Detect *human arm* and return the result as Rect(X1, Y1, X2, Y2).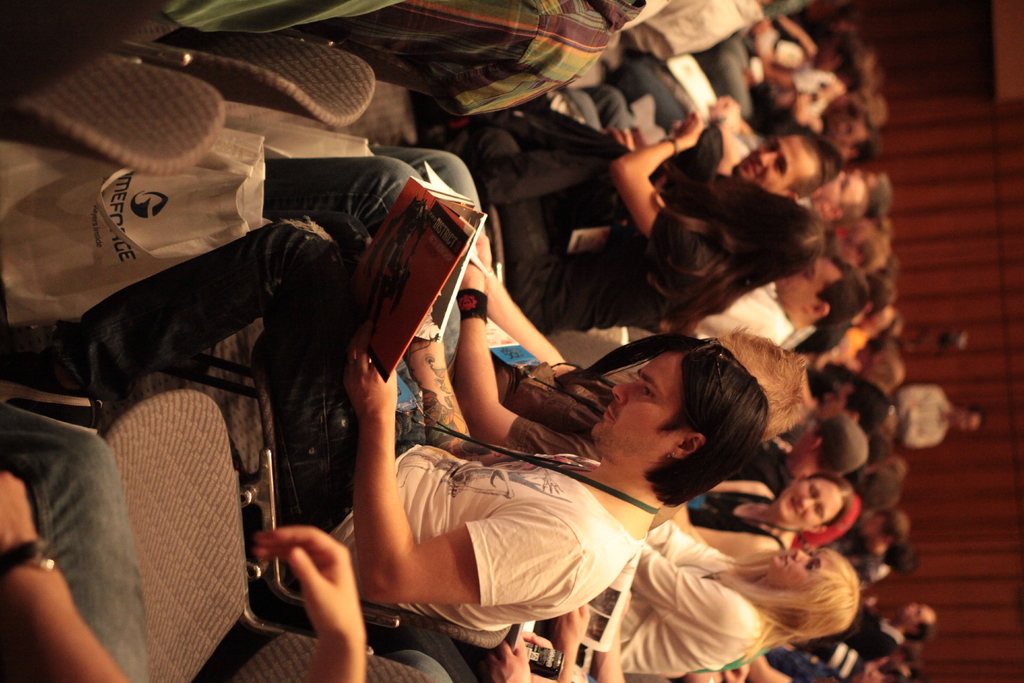
Rect(598, 618, 626, 682).
